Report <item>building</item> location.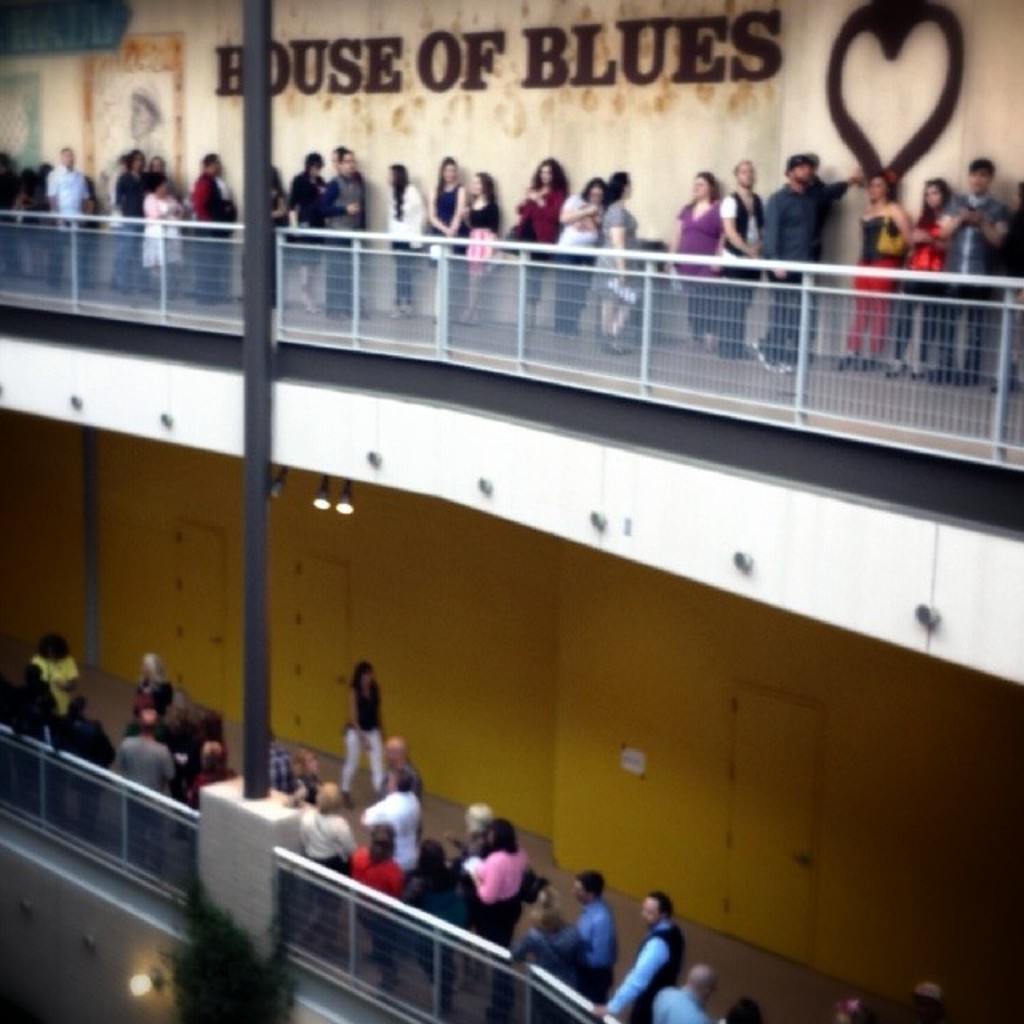
Report: pyautogui.locateOnScreen(0, 0, 1022, 1022).
